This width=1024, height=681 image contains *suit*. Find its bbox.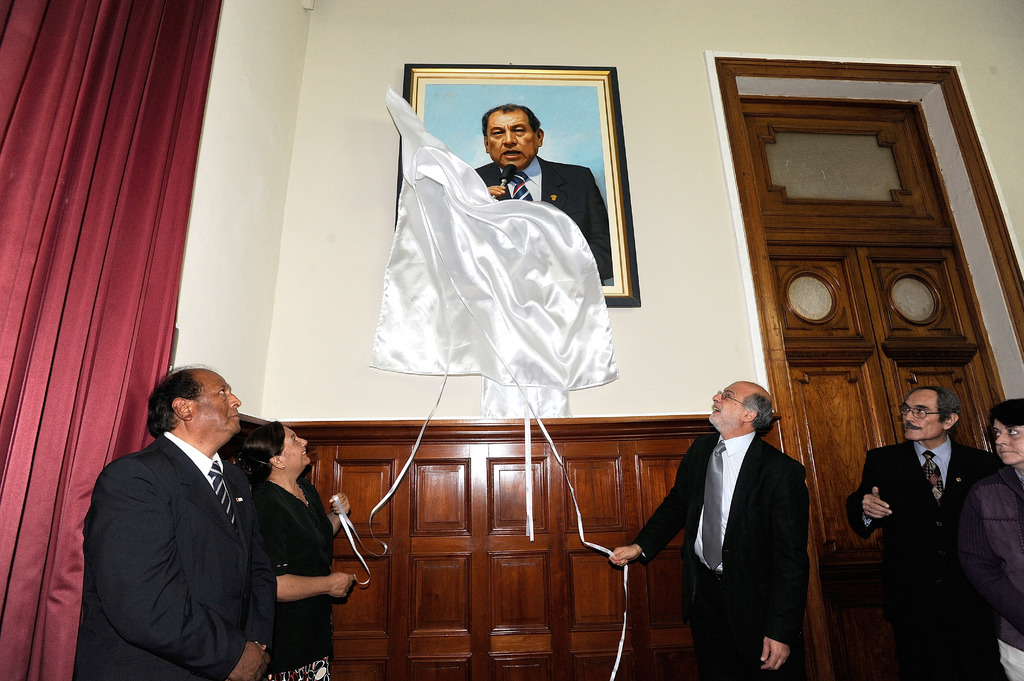
<box>474,159,611,285</box>.
